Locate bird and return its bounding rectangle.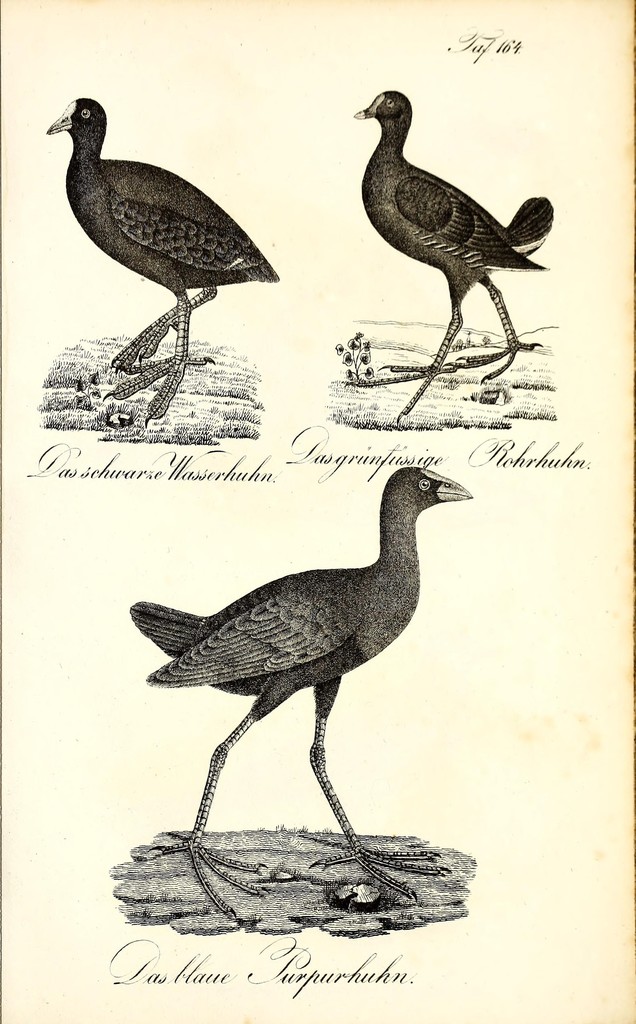
BBox(342, 91, 558, 369).
